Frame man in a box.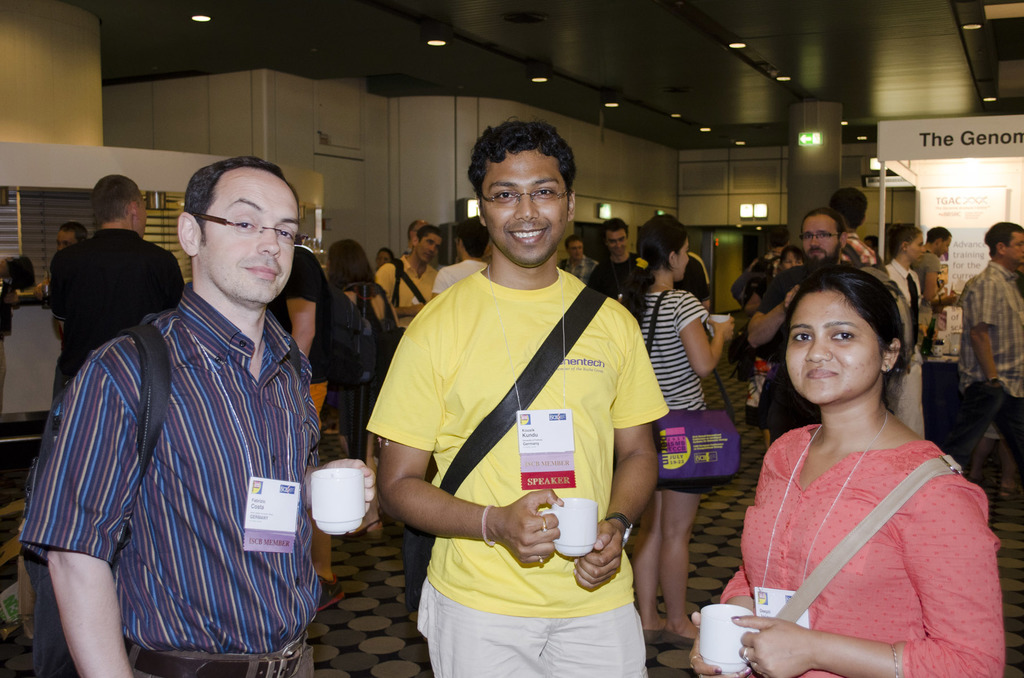
27, 121, 344, 661.
